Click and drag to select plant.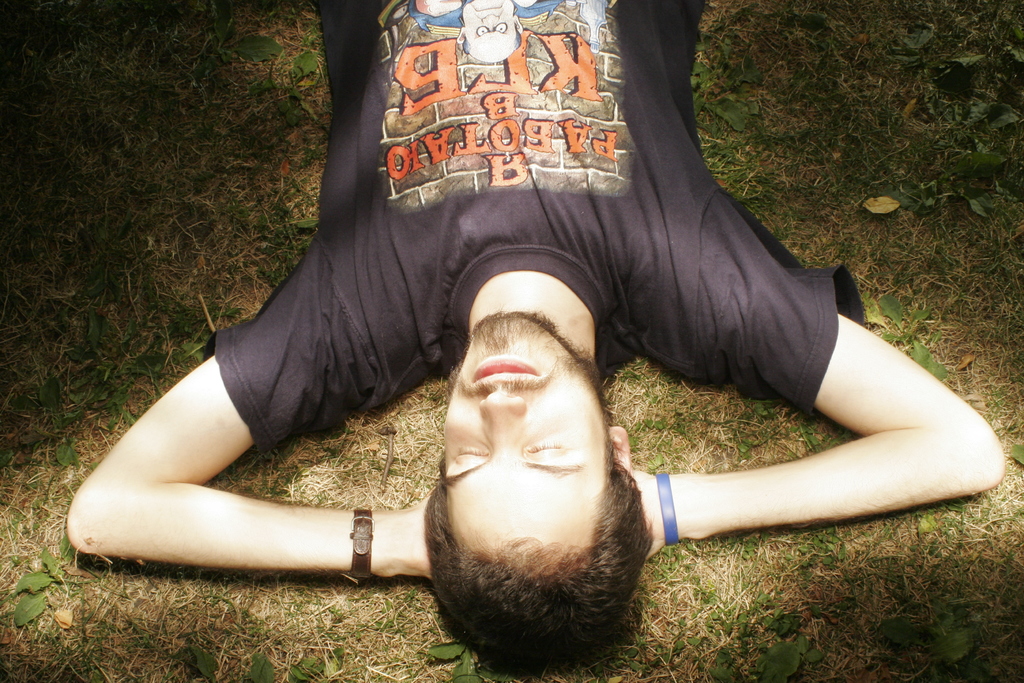
Selection: 879,284,954,374.
